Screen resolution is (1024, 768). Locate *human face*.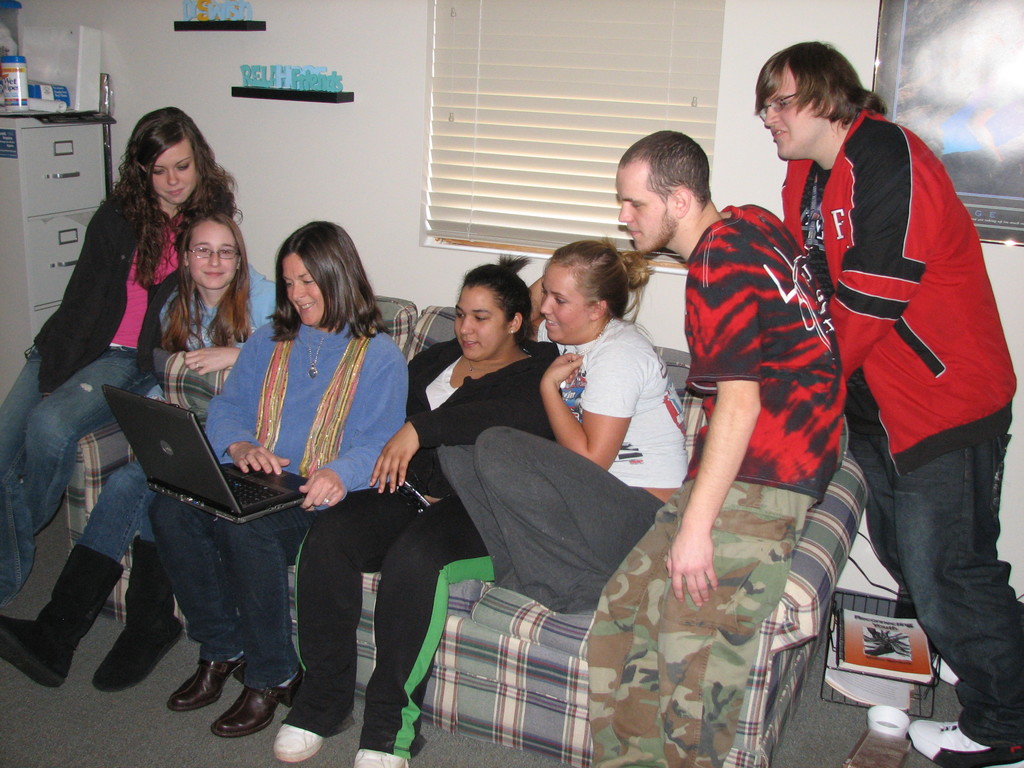
crop(149, 141, 198, 207).
